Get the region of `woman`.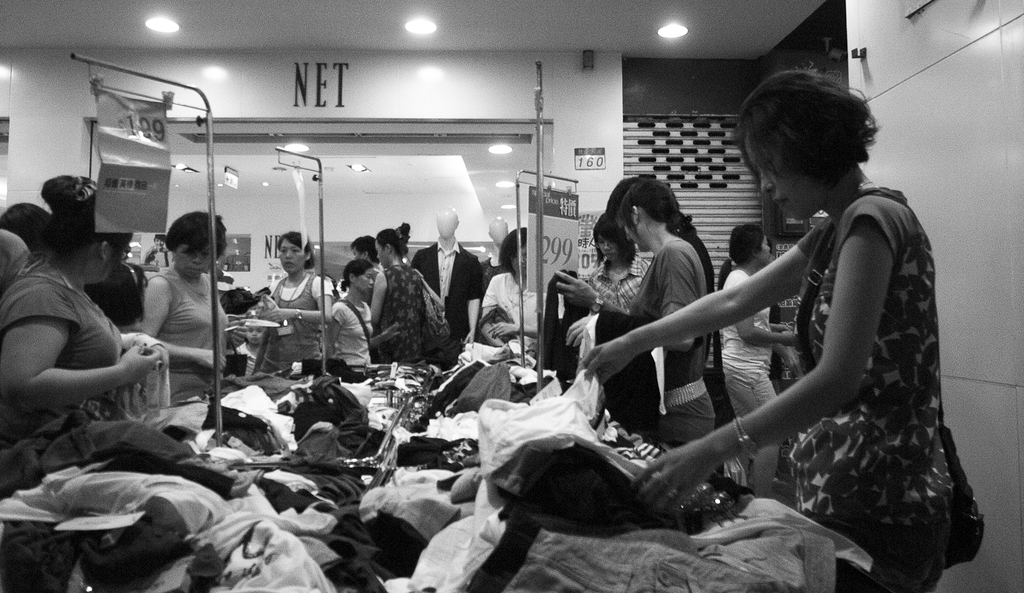
box(366, 222, 428, 363).
